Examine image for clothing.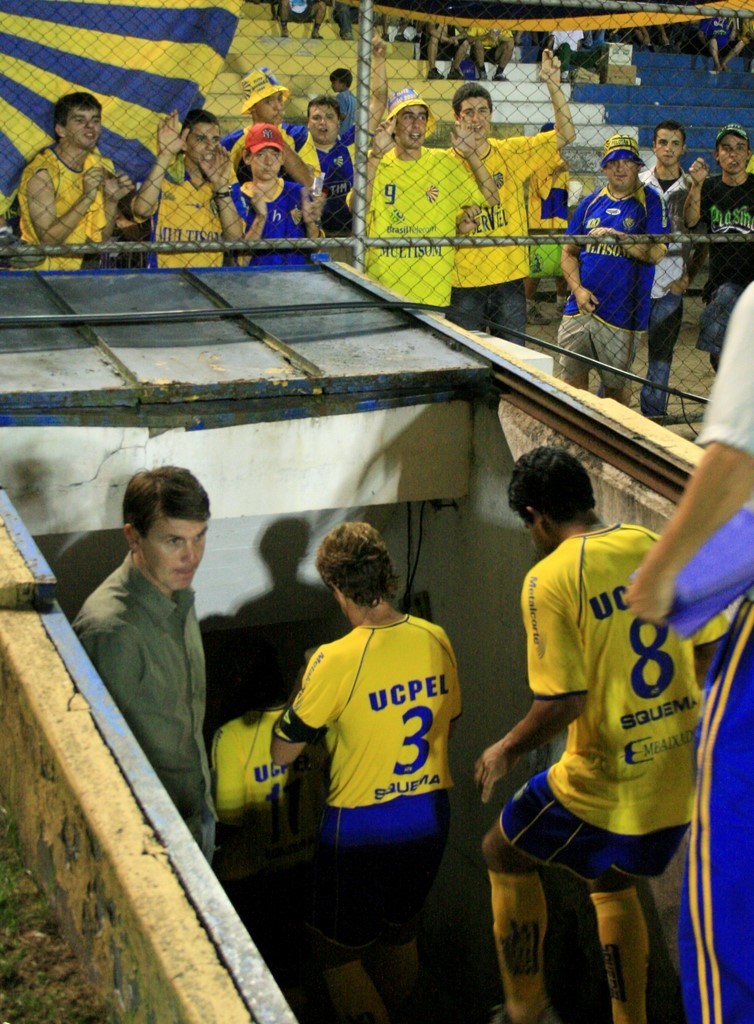
Examination result: select_region(231, 171, 321, 270).
